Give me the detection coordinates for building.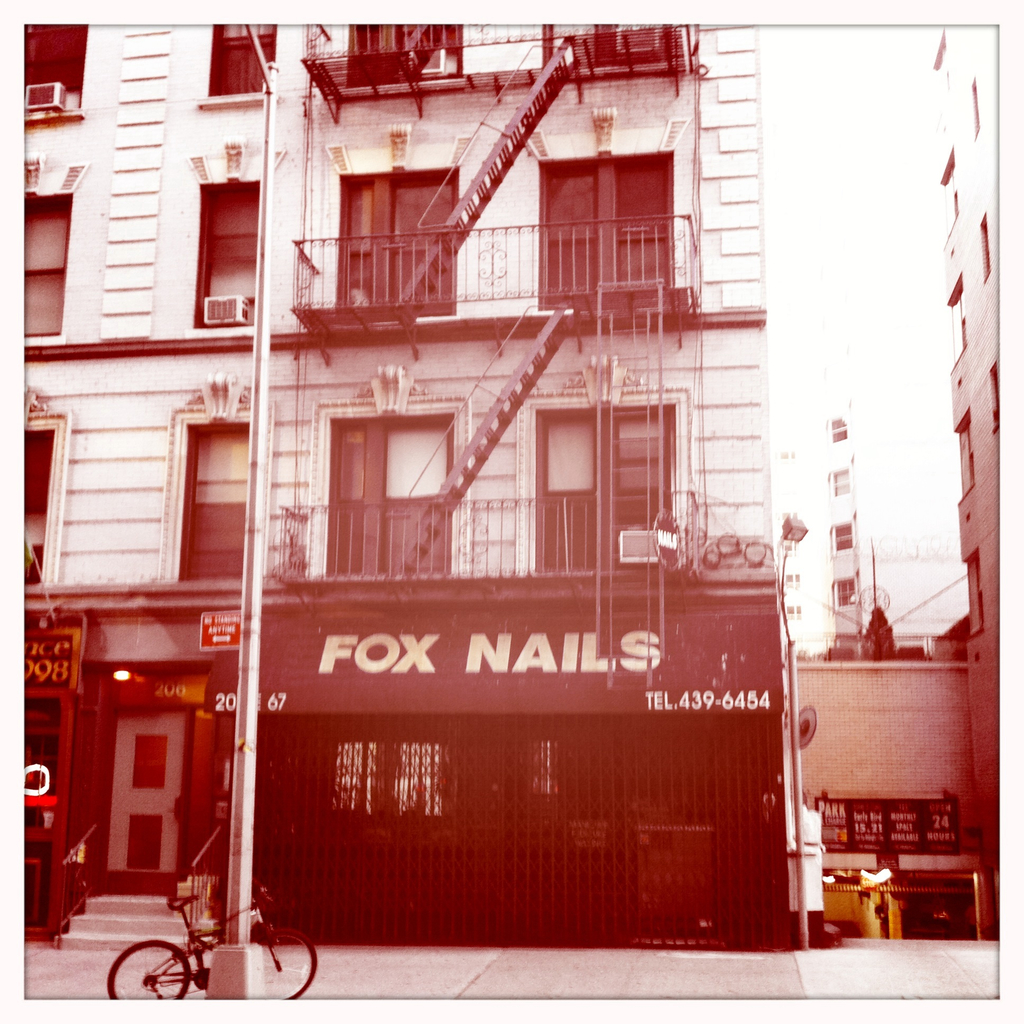
bbox(20, 12, 793, 948).
